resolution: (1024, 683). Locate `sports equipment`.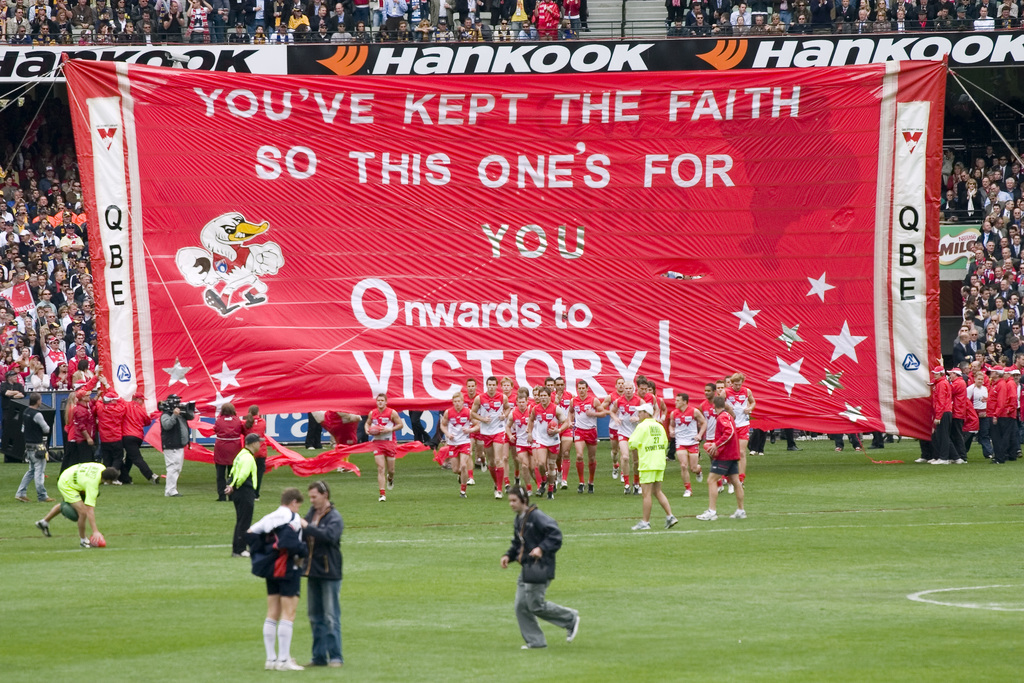
630/521/651/530.
